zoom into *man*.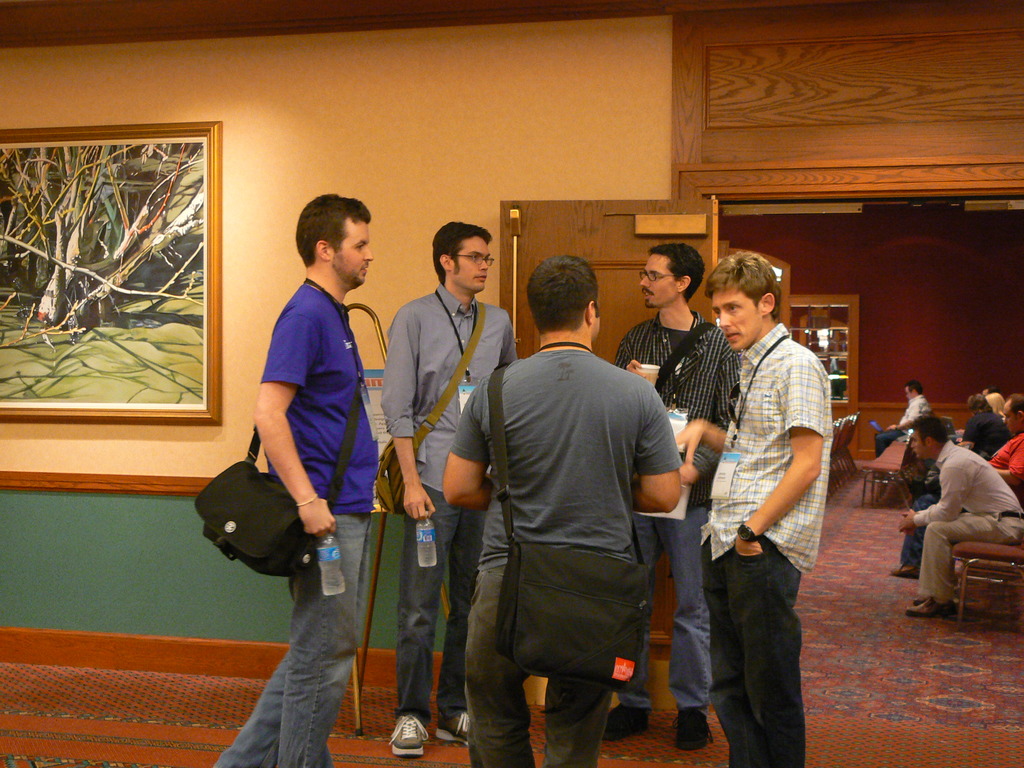
Zoom target: locate(259, 205, 374, 767).
